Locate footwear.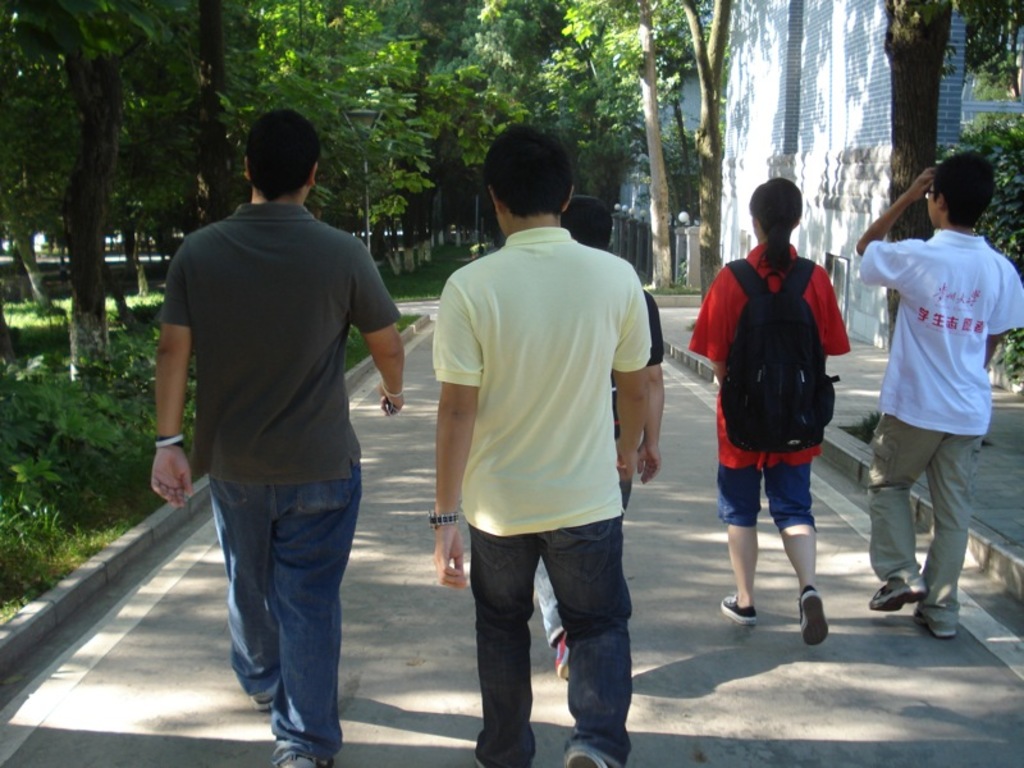
Bounding box: (left=868, top=573, right=925, bottom=613).
